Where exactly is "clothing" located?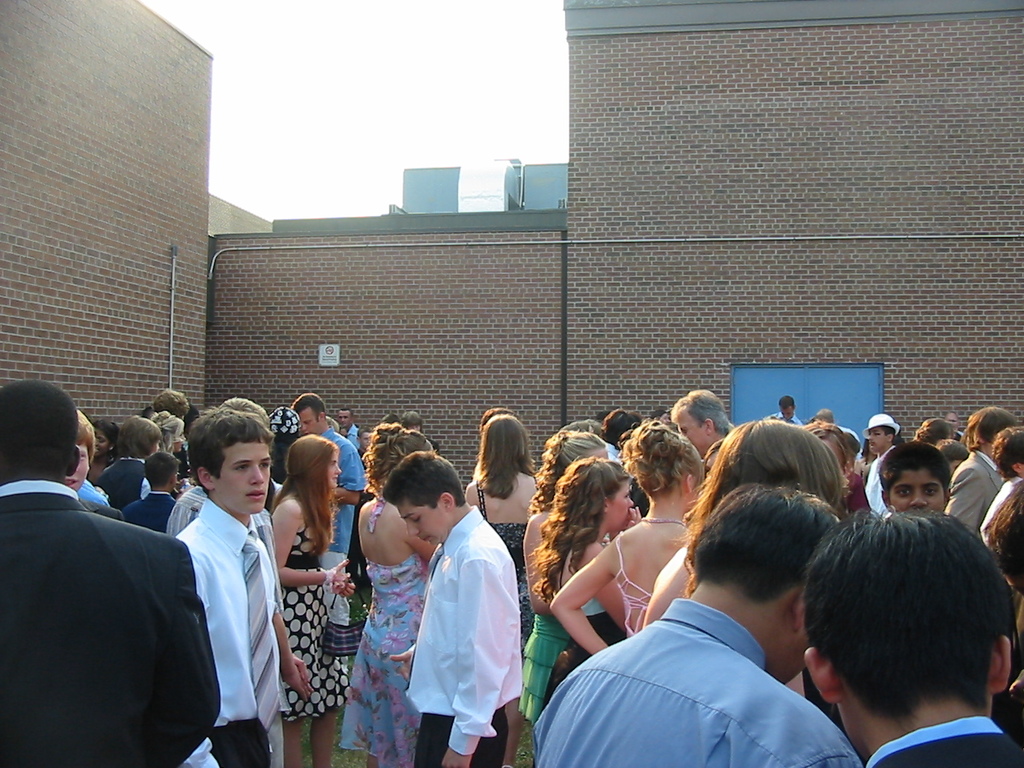
Its bounding box is box=[480, 482, 526, 642].
